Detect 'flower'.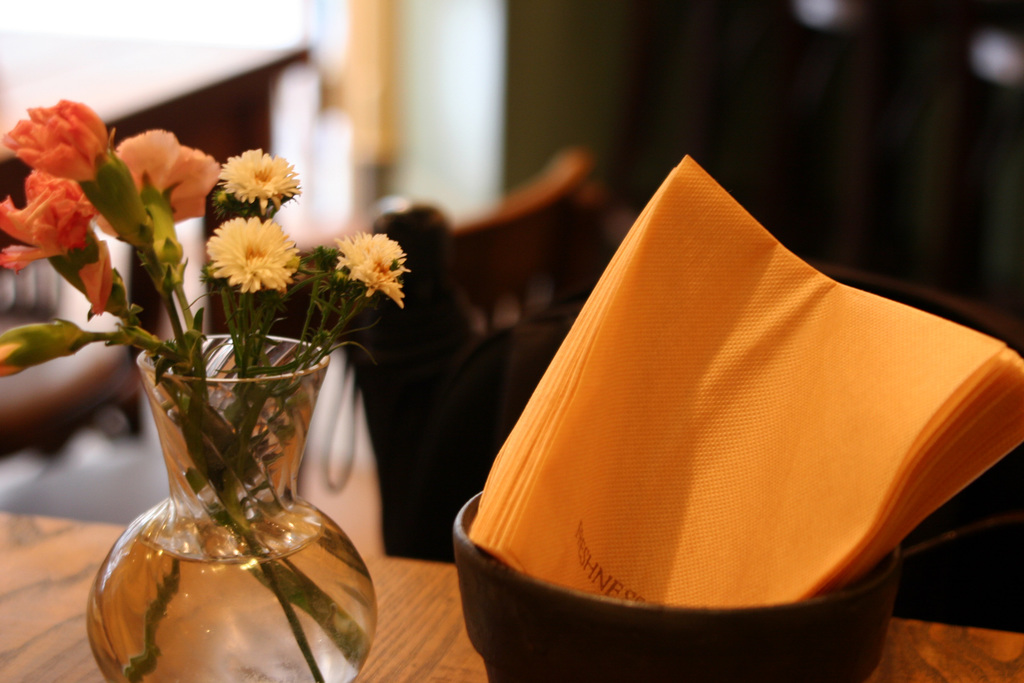
Detected at [336,228,411,309].
